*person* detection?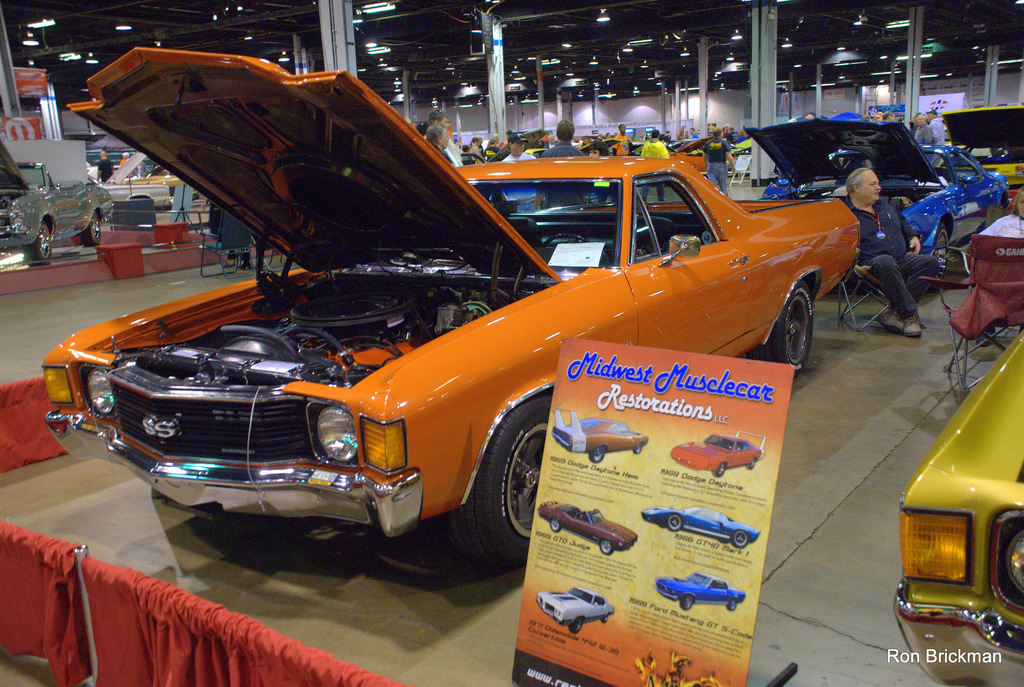
x1=926 y1=107 x2=950 y2=166
